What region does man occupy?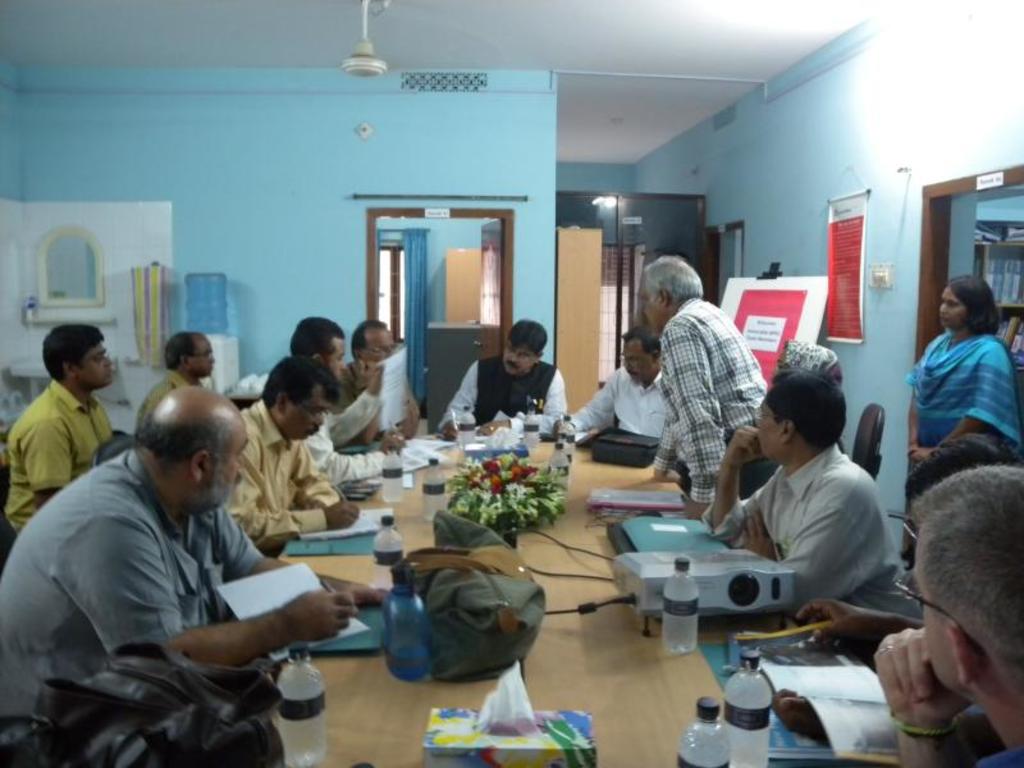
BBox(285, 317, 404, 484).
